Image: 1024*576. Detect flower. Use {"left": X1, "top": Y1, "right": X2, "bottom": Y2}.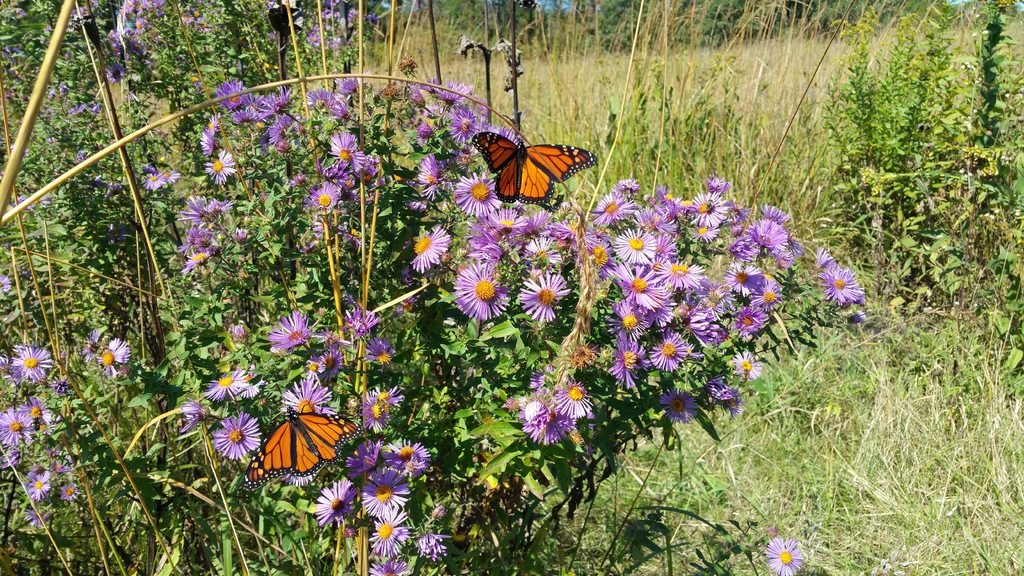
{"left": 509, "top": 376, "right": 591, "bottom": 450}.
